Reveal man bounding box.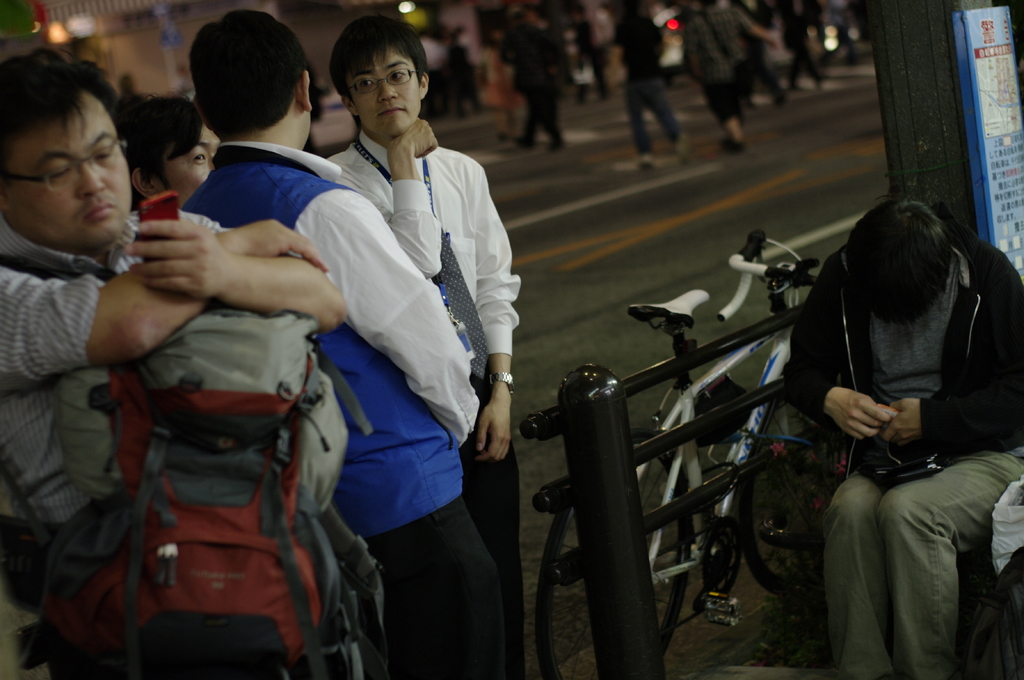
Revealed: x1=183, y1=10, x2=535, y2=679.
